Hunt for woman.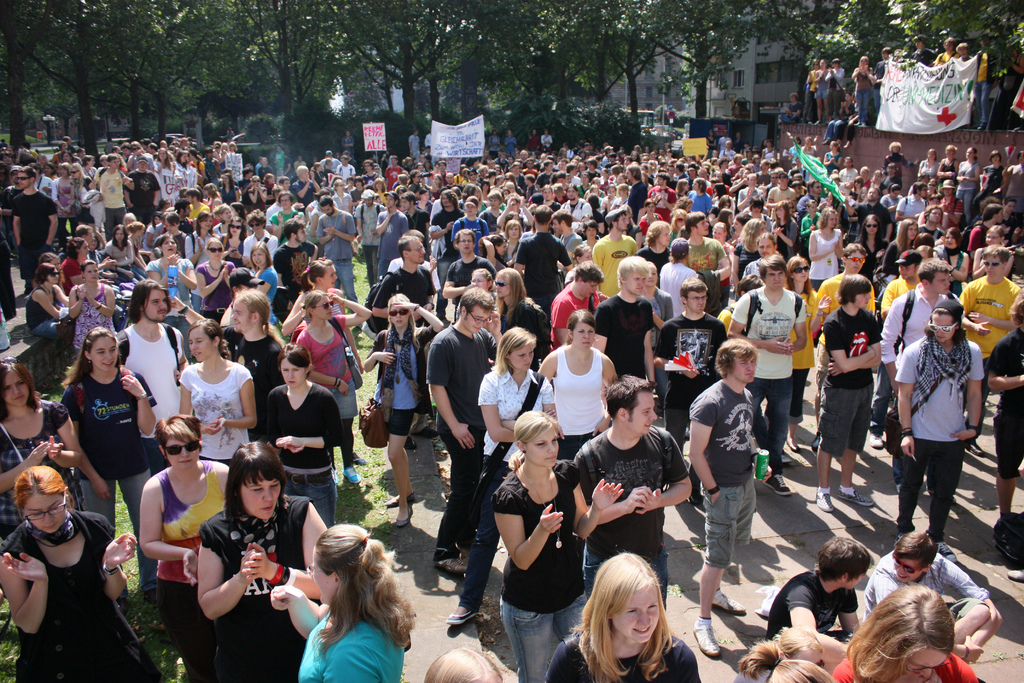
Hunted down at BBox(955, 148, 981, 232).
